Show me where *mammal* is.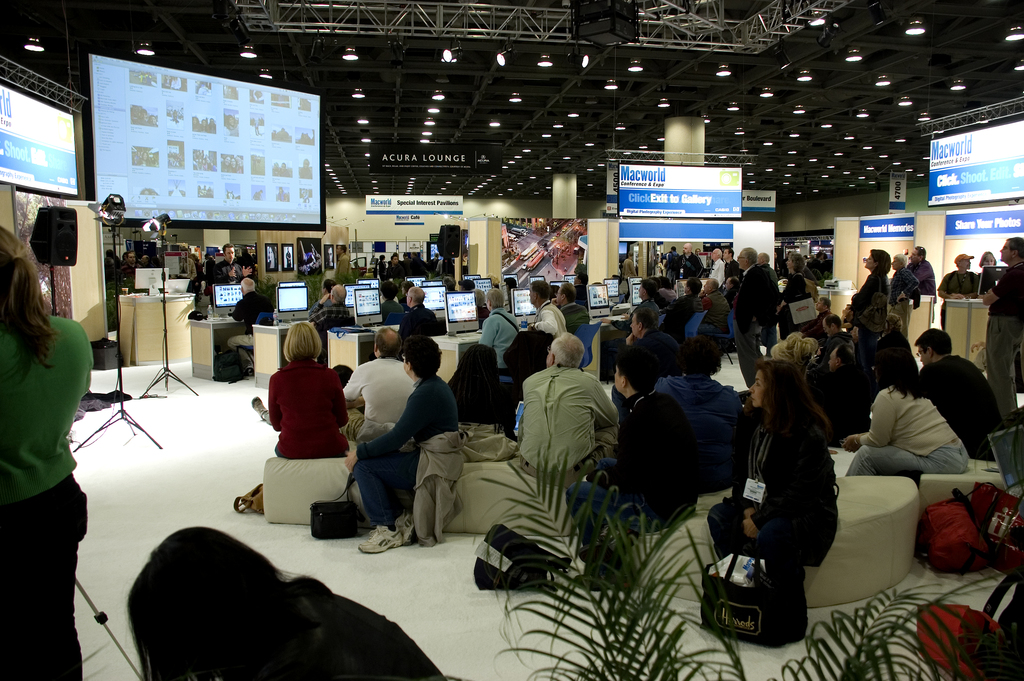
*mammal* is at x1=450, y1=343, x2=519, y2=443.
